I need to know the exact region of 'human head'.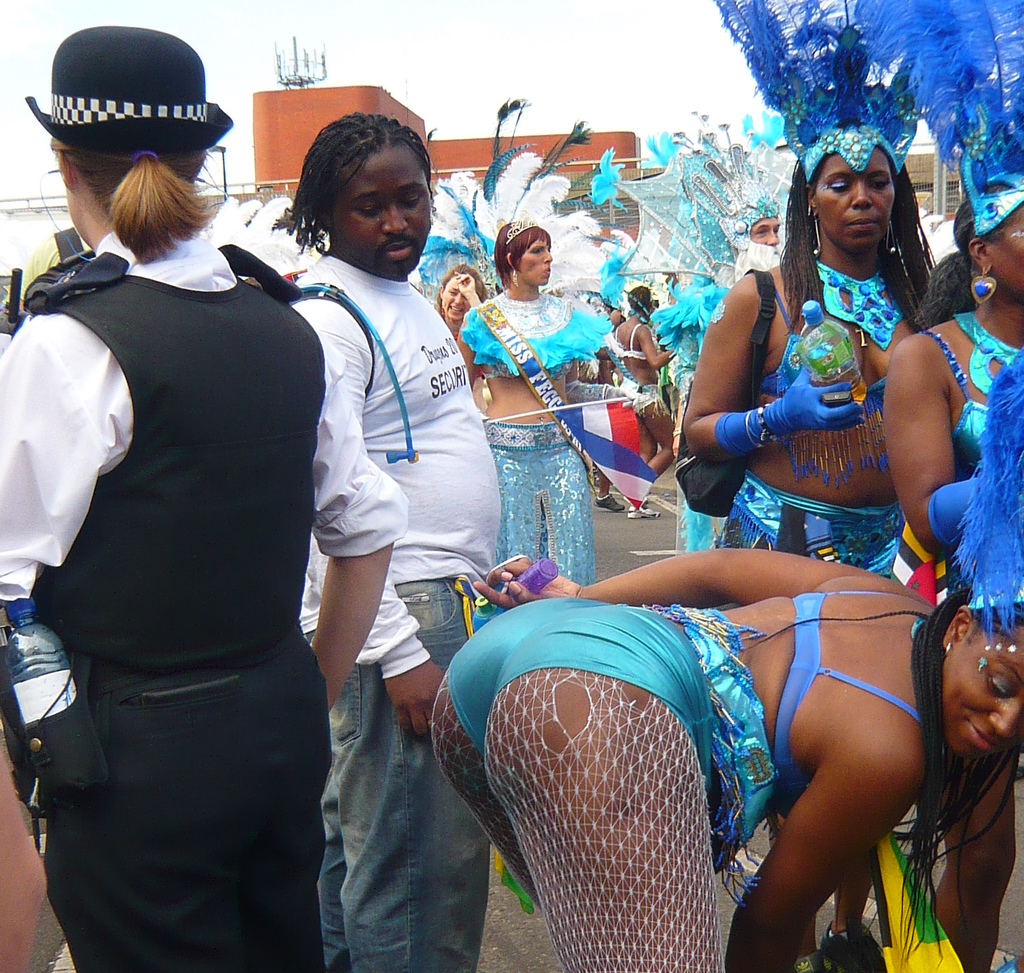
Region: locate(727, 193, 795, 258).
